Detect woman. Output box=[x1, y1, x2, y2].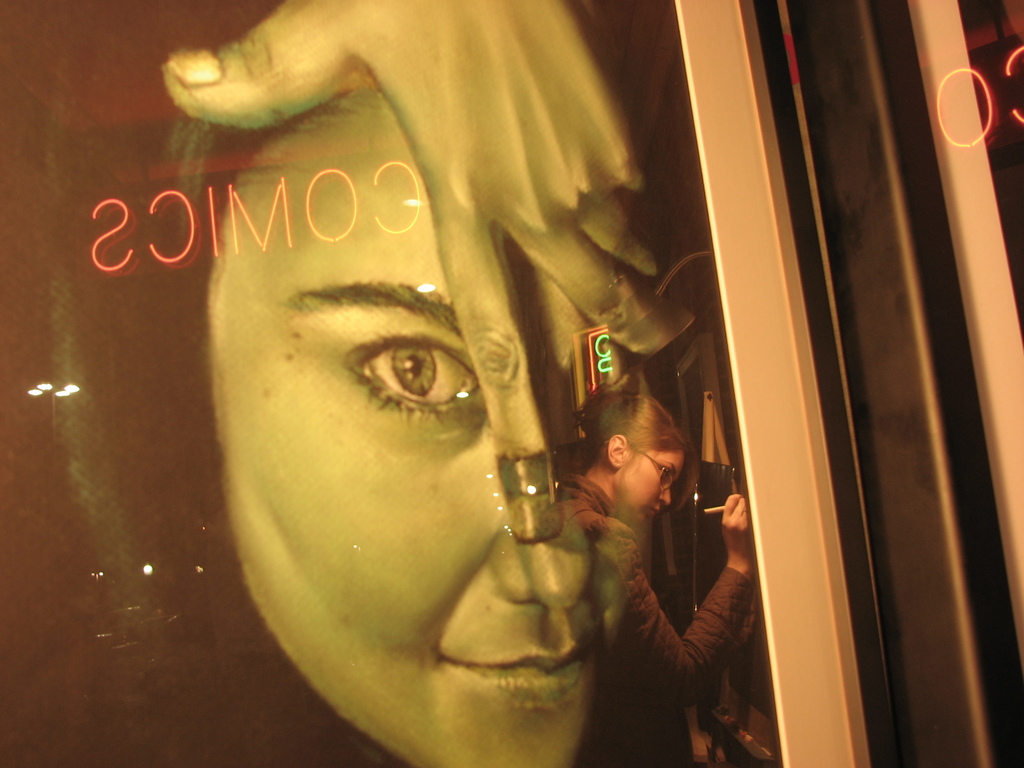
box=[44, 0, 691, 767].
